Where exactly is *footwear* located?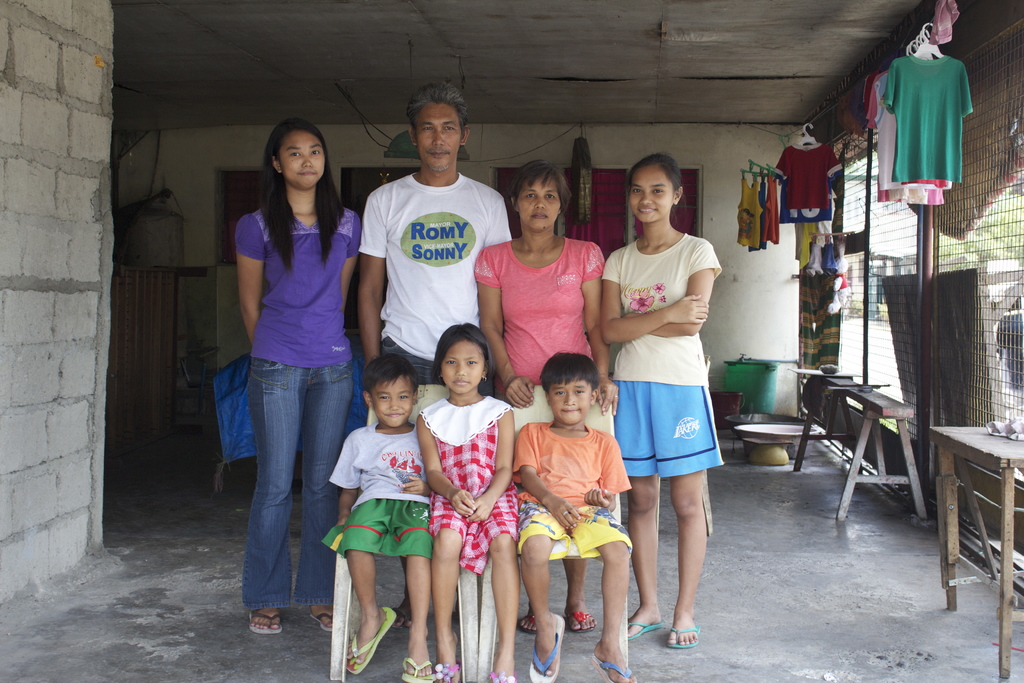
Its bounding box is bbox(566, 608, 598, 631).
